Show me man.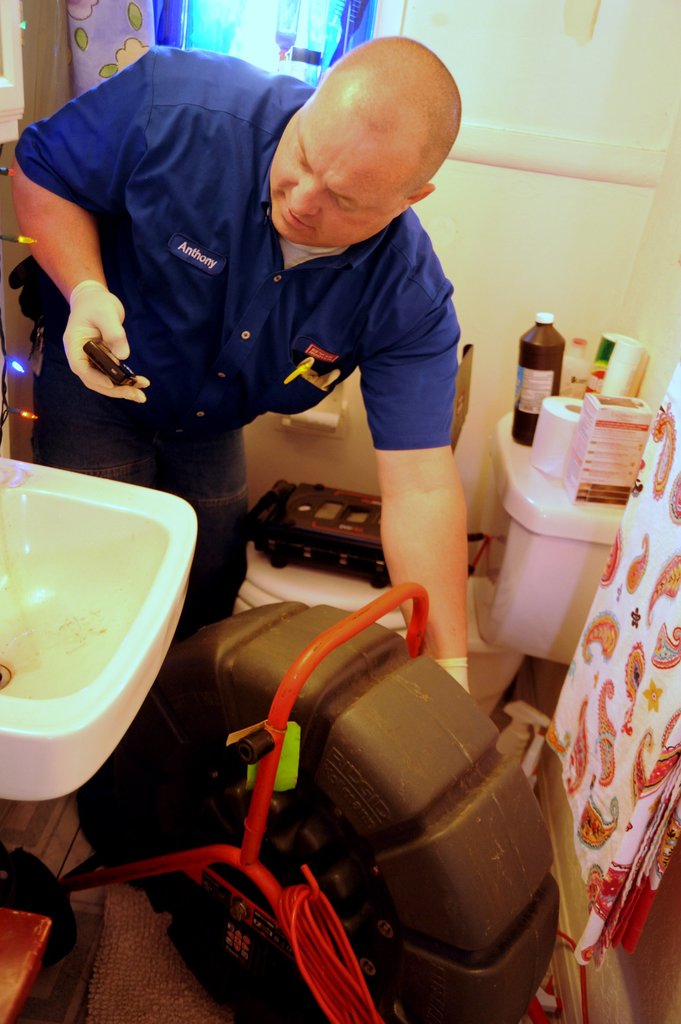
man is here: 12, 17, 526, 742.
